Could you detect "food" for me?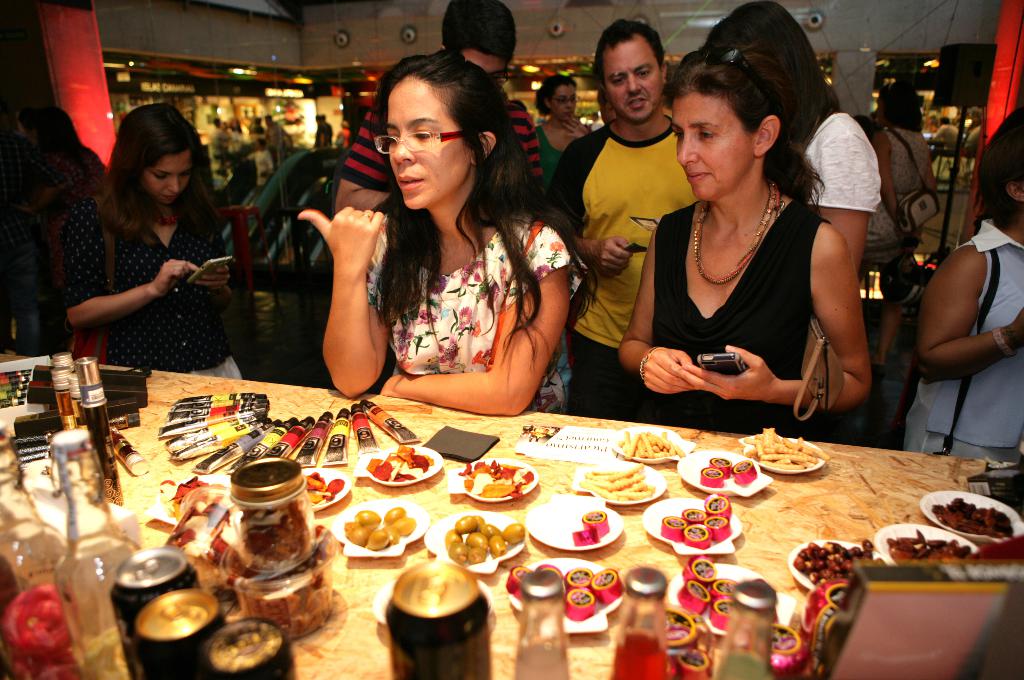
Detection result: (882, 529, 973, 563).
